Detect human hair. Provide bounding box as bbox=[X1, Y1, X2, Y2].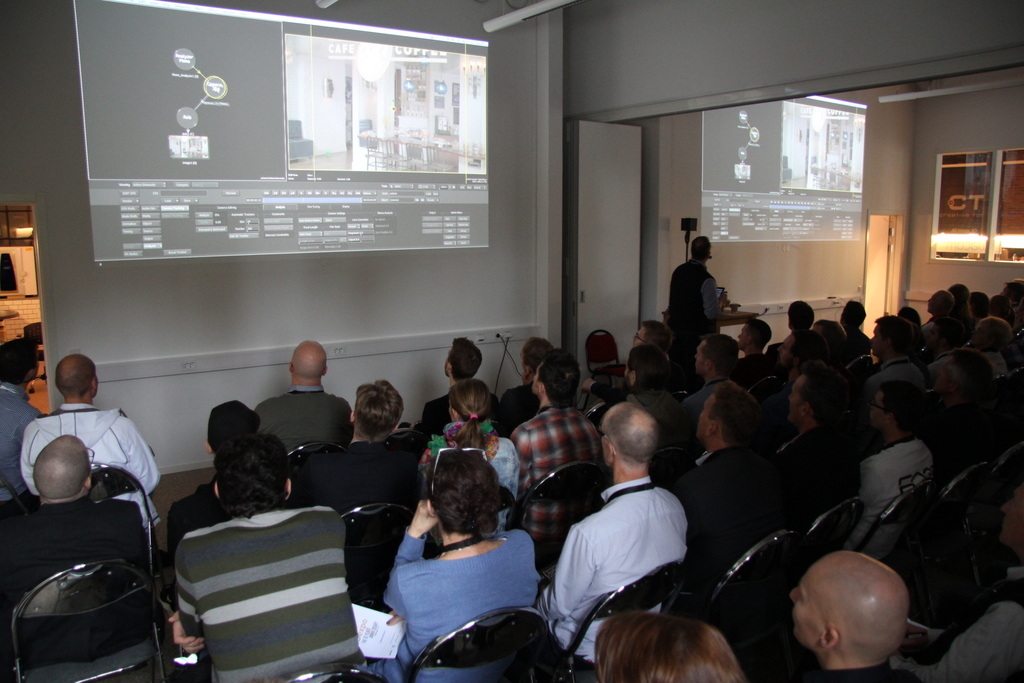
bbox=[708, 380, 765, 455].
